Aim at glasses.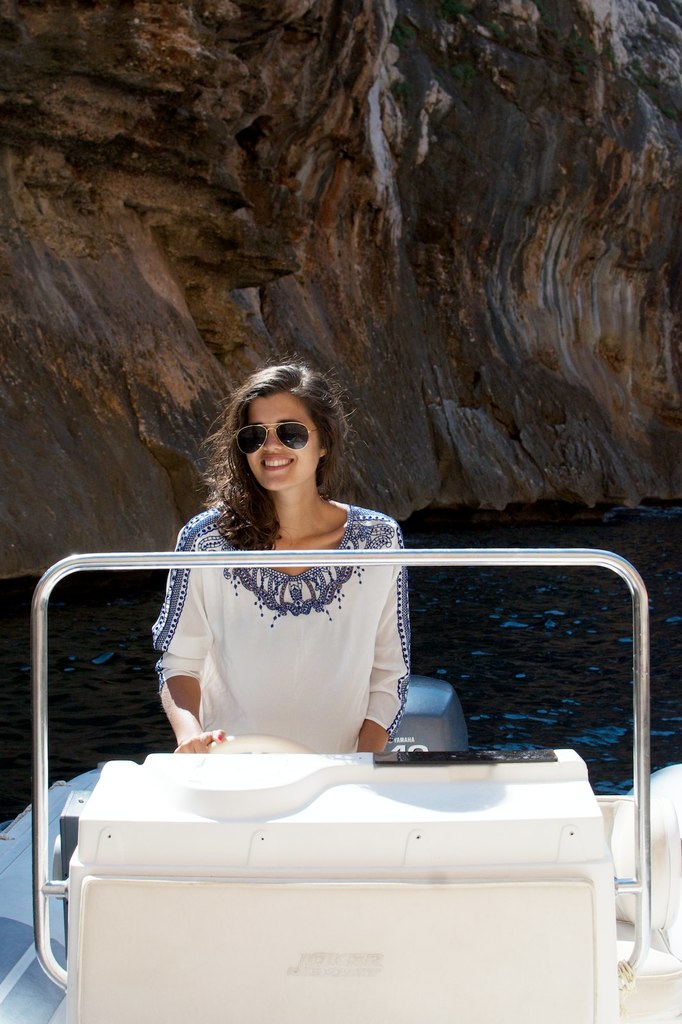
Aimed at 226:419:337:464.
